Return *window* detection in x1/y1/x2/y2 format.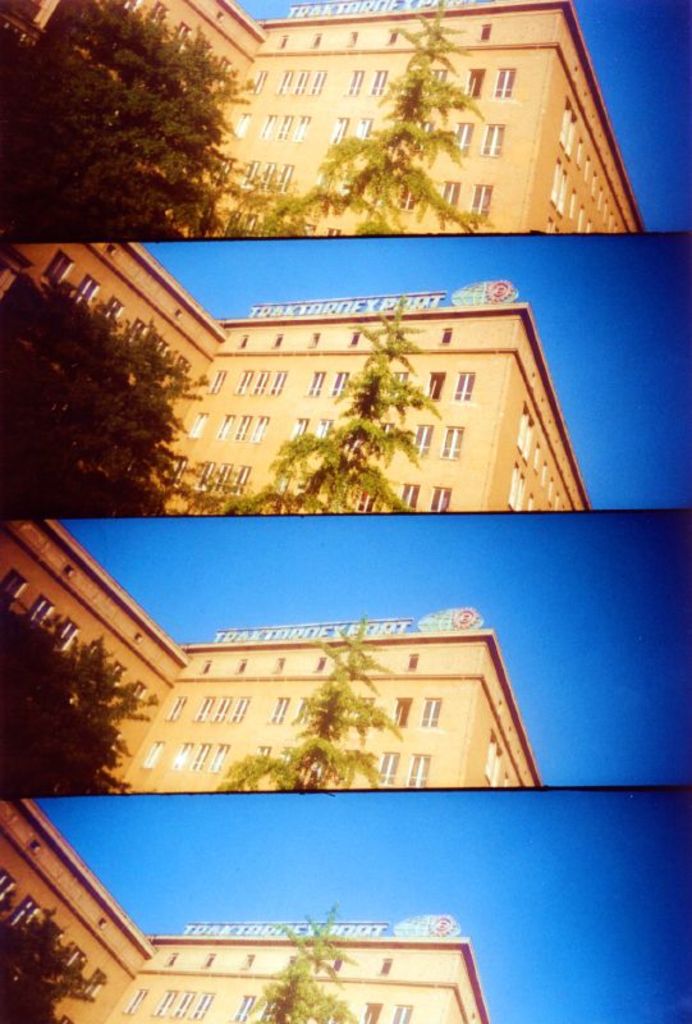
344/65/363/97.
